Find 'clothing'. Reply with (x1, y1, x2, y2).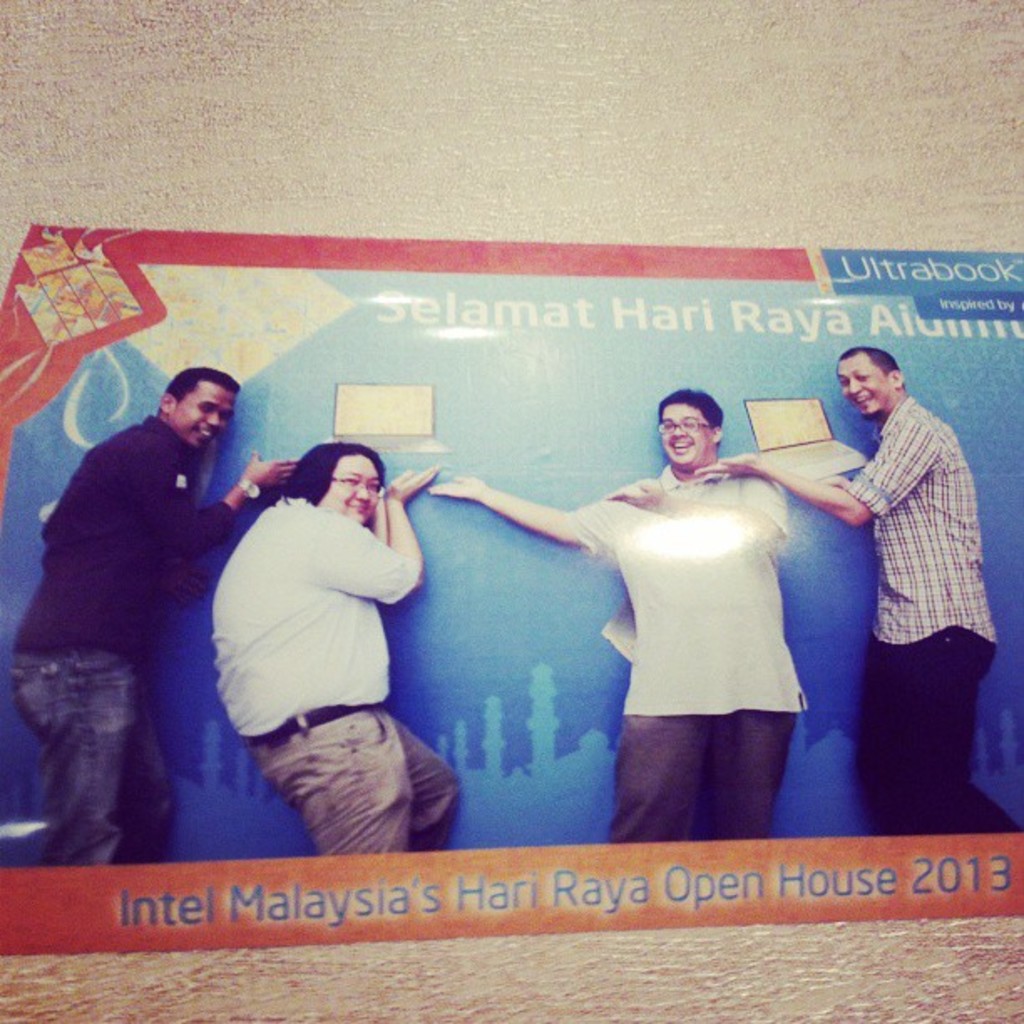
(8, 408, 234, 867).
